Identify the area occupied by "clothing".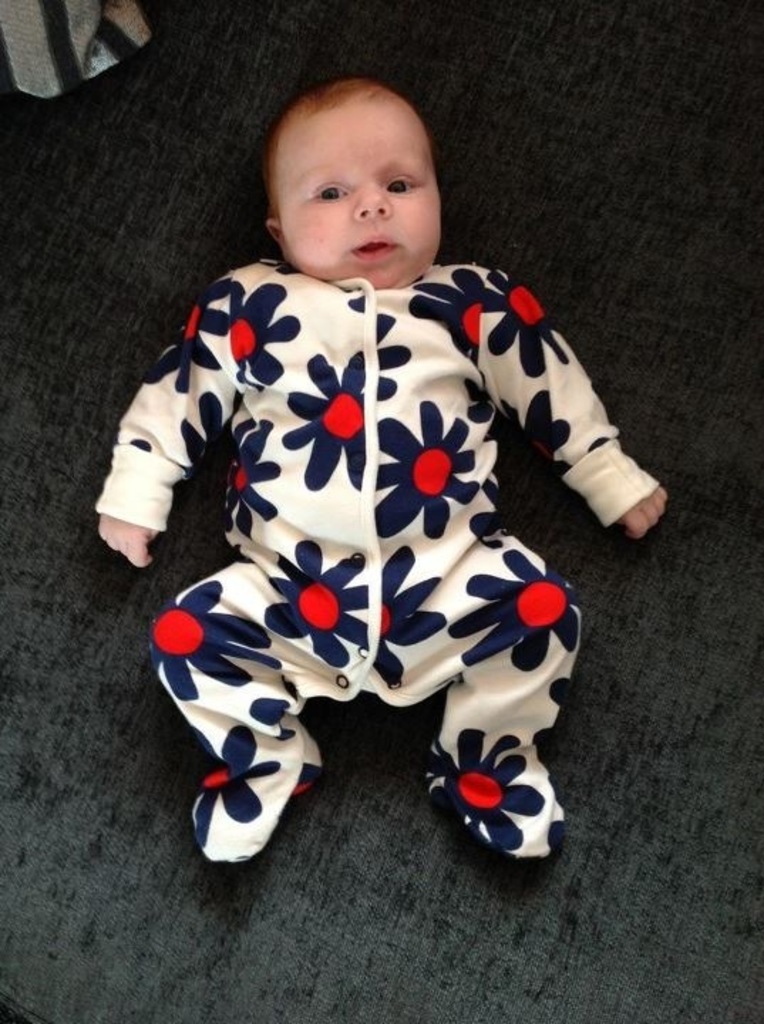
Area: detection(127, 205, 633, 799).
